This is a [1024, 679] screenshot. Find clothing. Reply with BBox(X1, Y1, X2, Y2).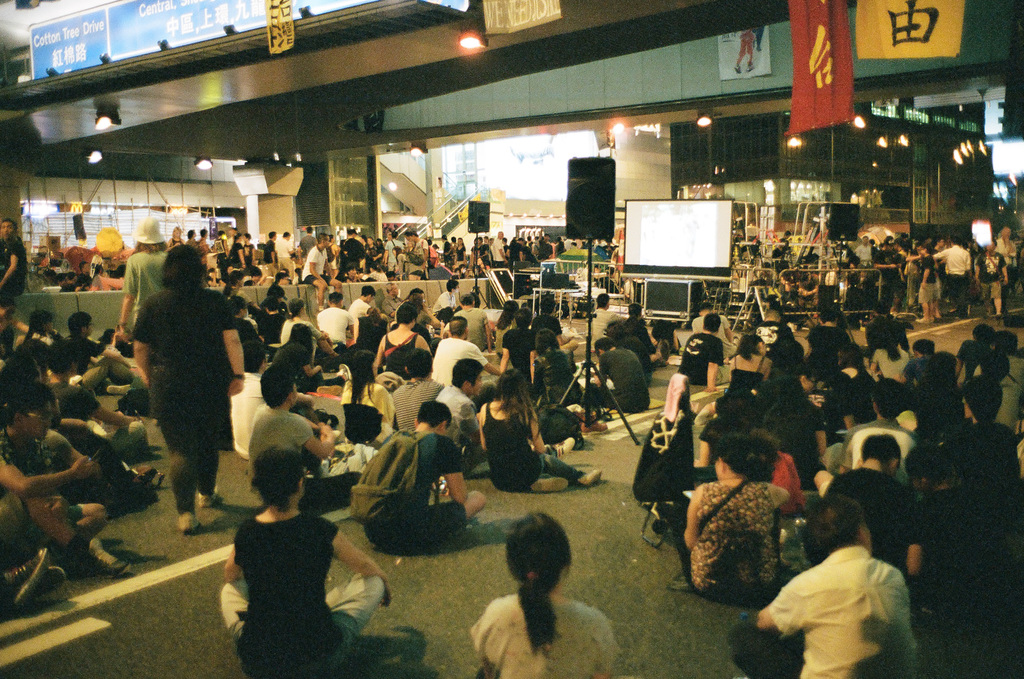
BBox(389, 370, 448, 425).
